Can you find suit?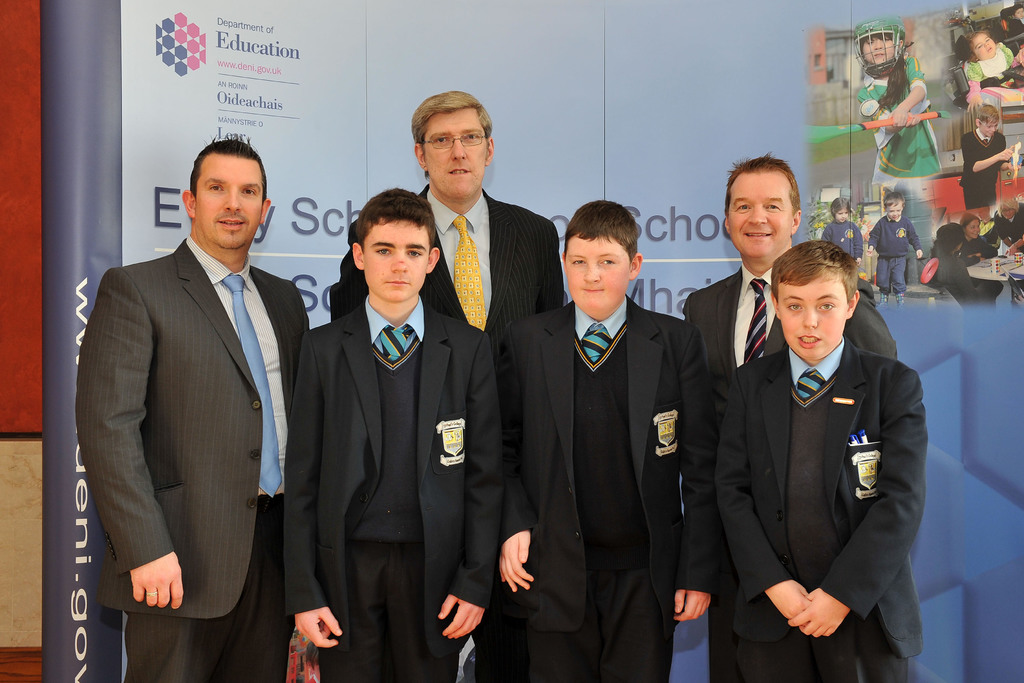
Yes, bounding box: l=329, t=185, r=566, b=682.
